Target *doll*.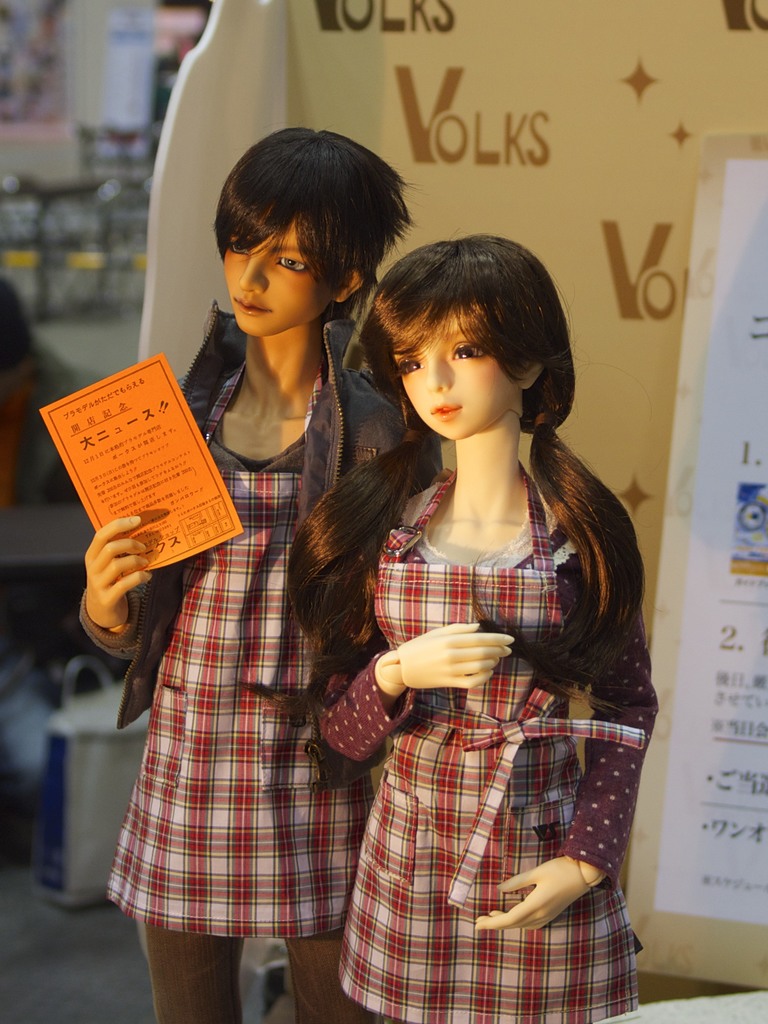
Target region: 277 205 671 1021.
